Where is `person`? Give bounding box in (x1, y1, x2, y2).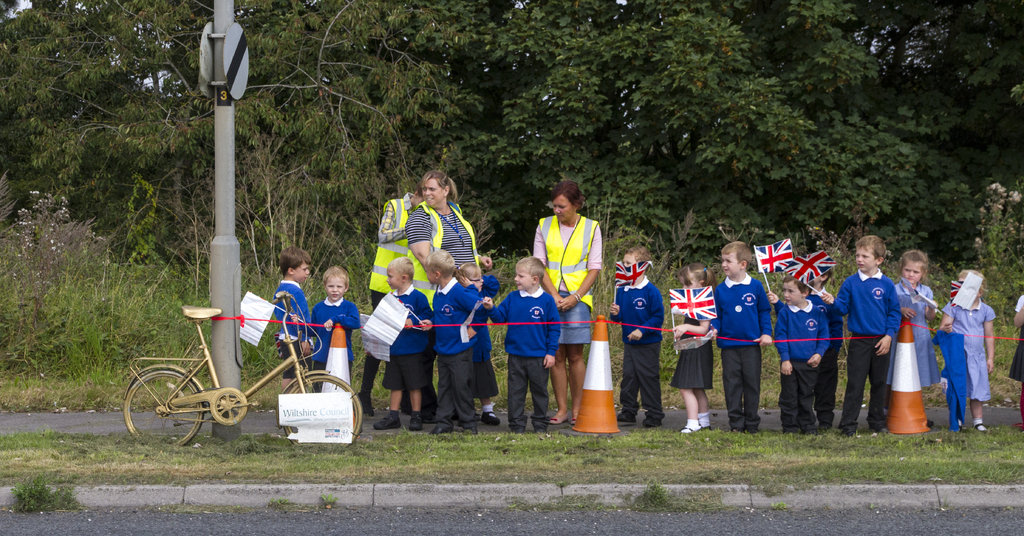
(886, 242, 945, 390).
